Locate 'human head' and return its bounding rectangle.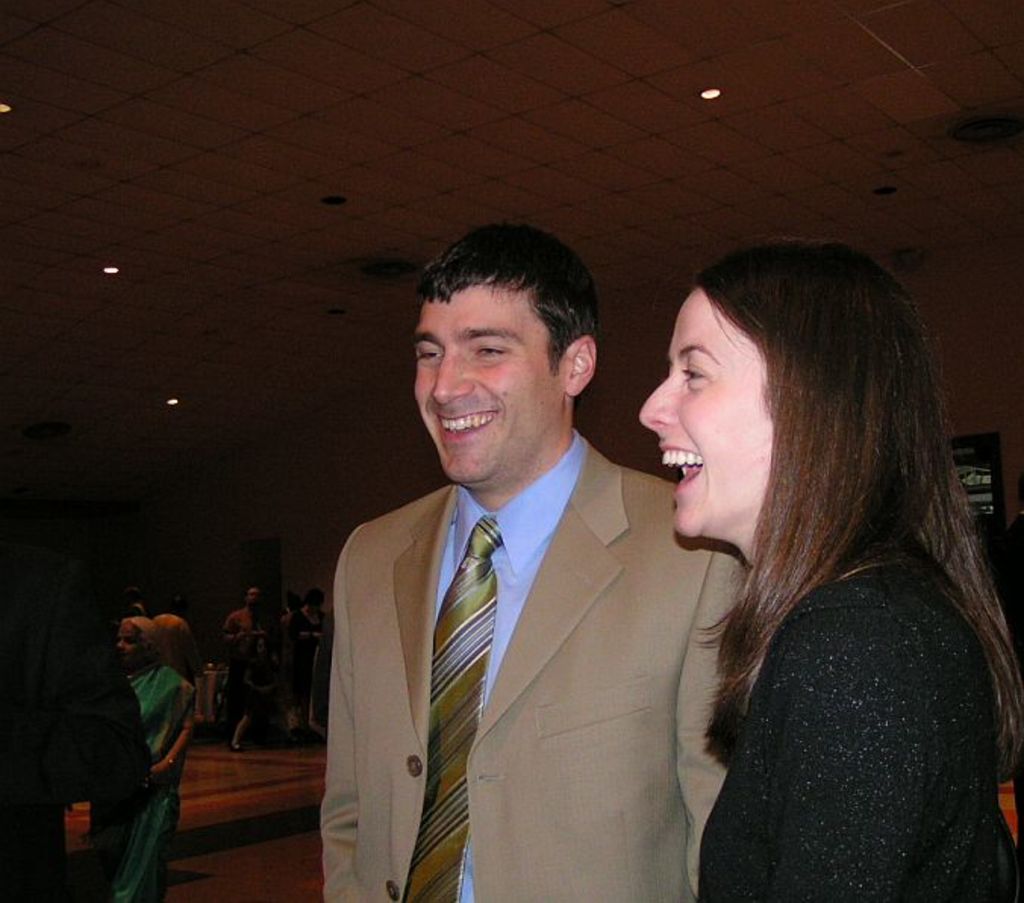
(114, 615, 161, 670).
